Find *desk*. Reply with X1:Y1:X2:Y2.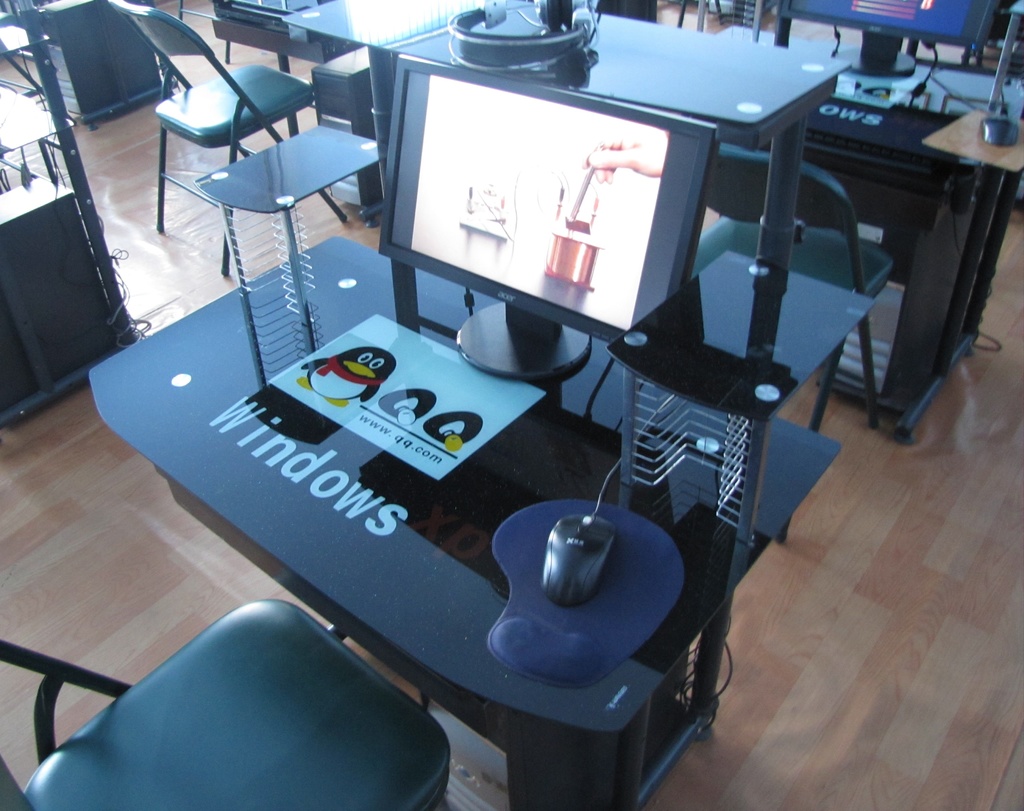
47:172:934:810.
